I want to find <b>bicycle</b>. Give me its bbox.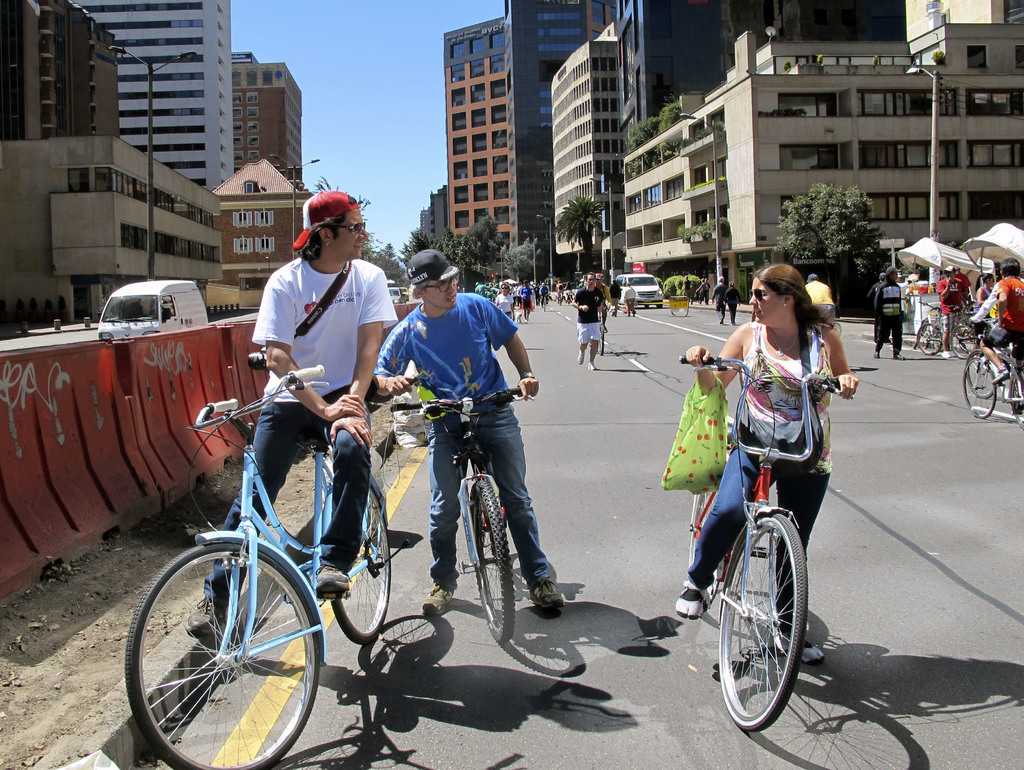
x1=541 y1=293 x2=548 y2=311.
